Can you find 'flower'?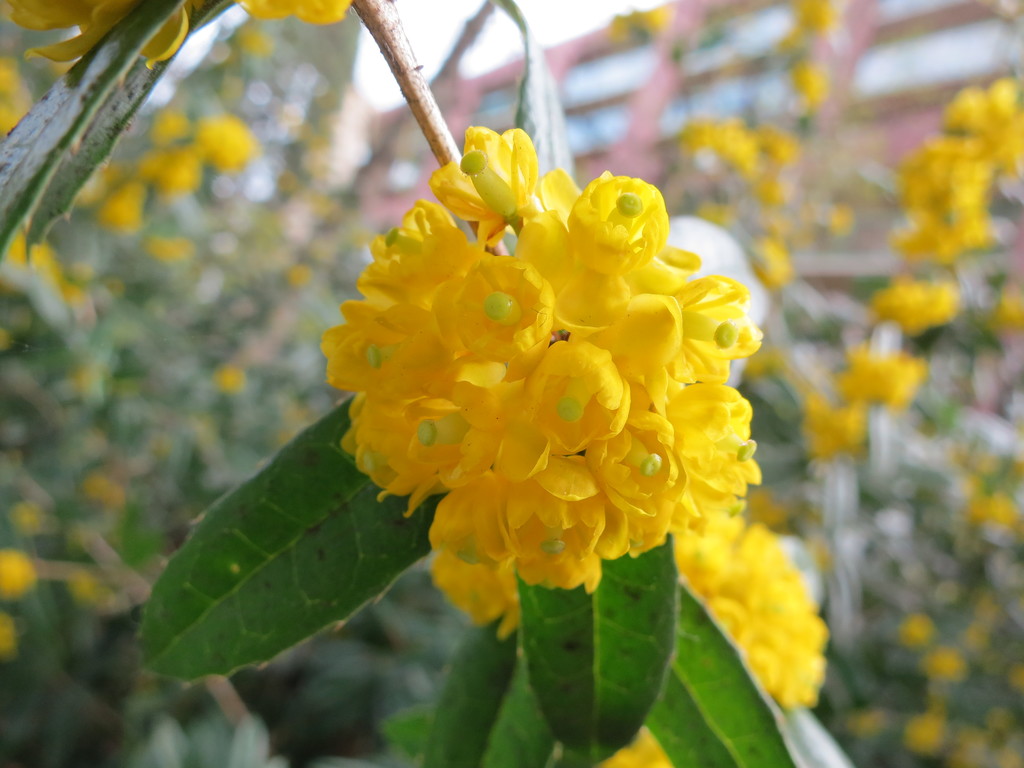
Yes, bounding box: x1=597 y1=725 x2=671 y2=767.
